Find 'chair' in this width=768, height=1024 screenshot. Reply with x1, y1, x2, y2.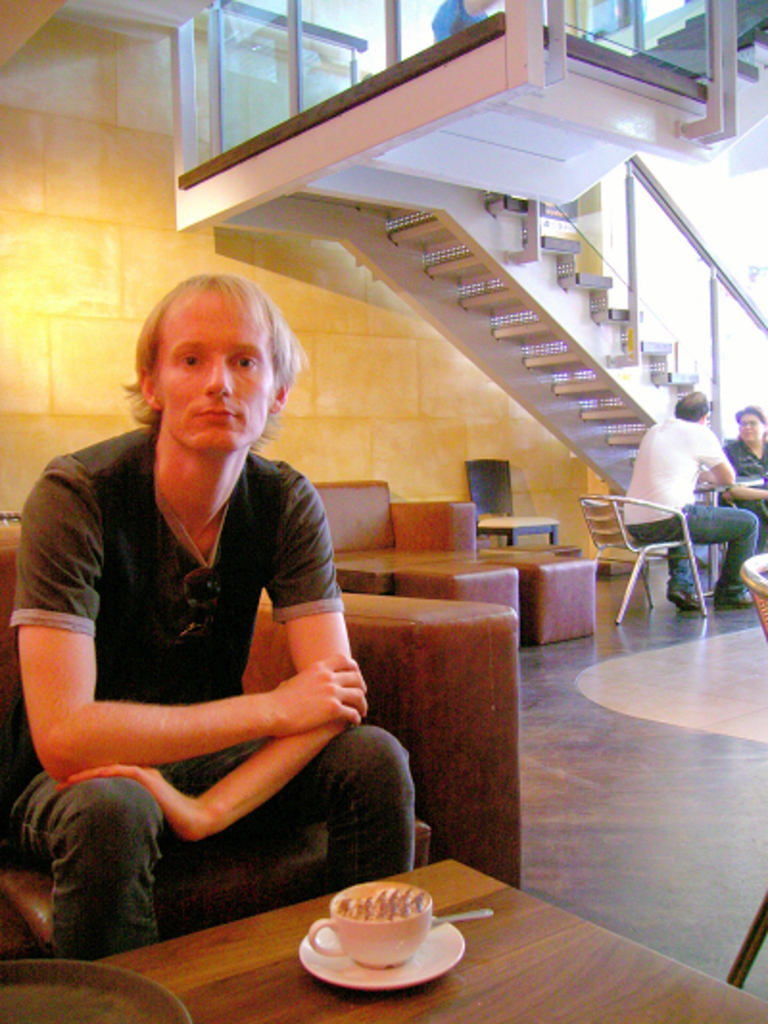
461, 457, 561, 544.
